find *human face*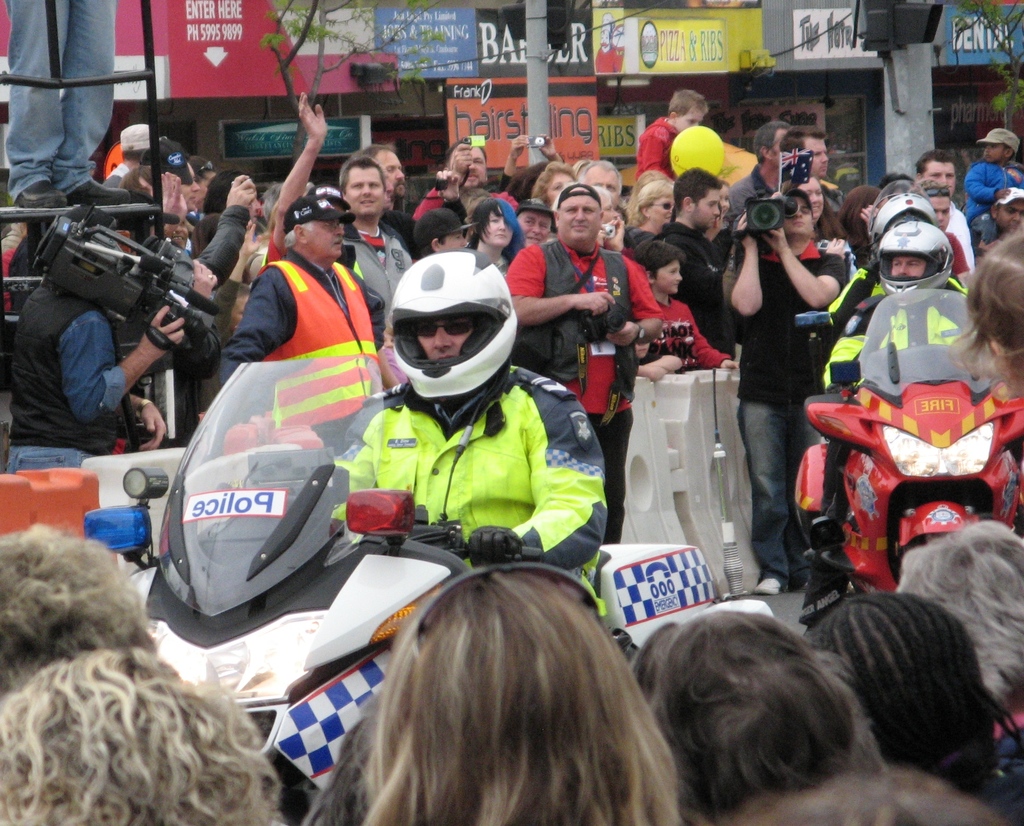
(x1=413, y1=314, x2=470, y2=365)
